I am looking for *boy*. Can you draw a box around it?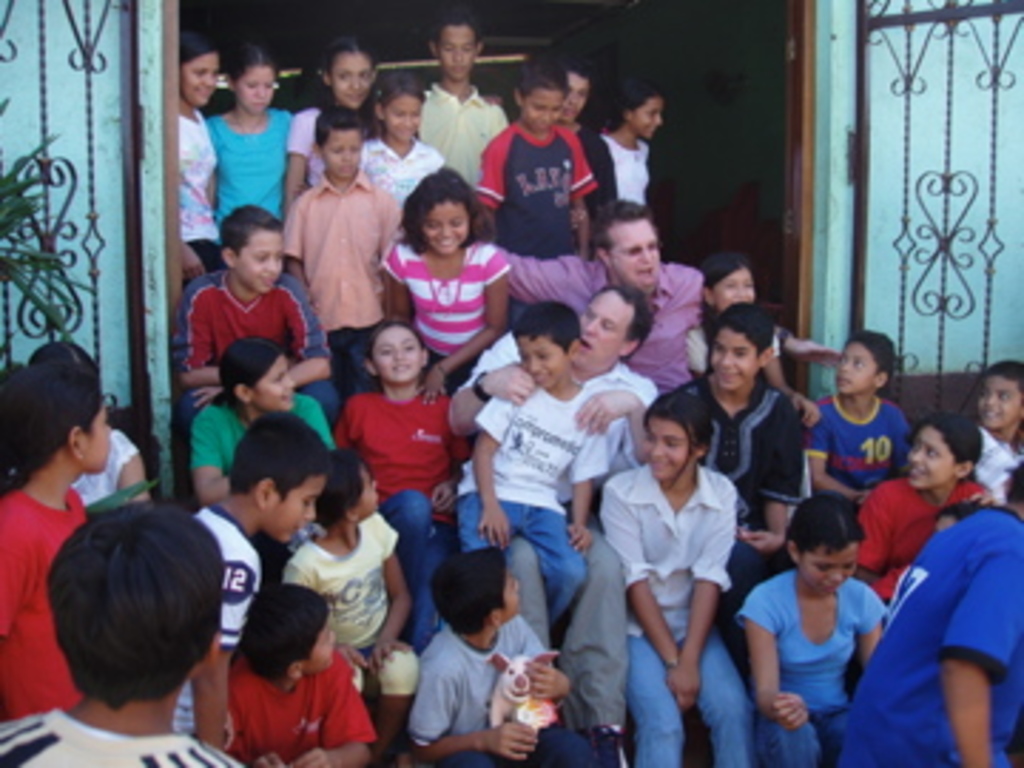
Sure, the bounding box is box=[811, 324, 919, 523].
